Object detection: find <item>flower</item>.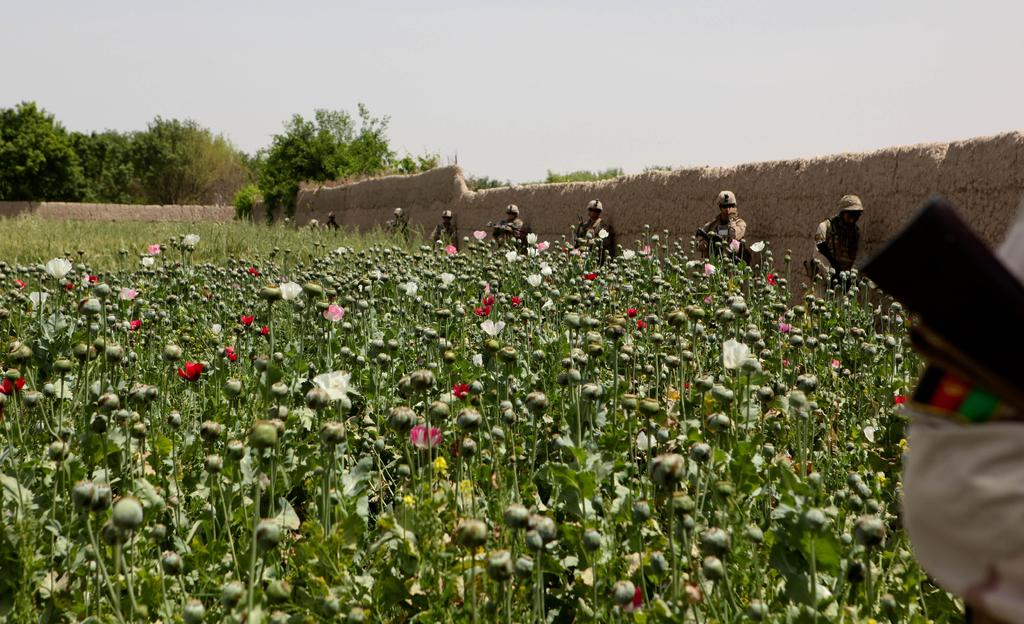
(116,283,138,301).
